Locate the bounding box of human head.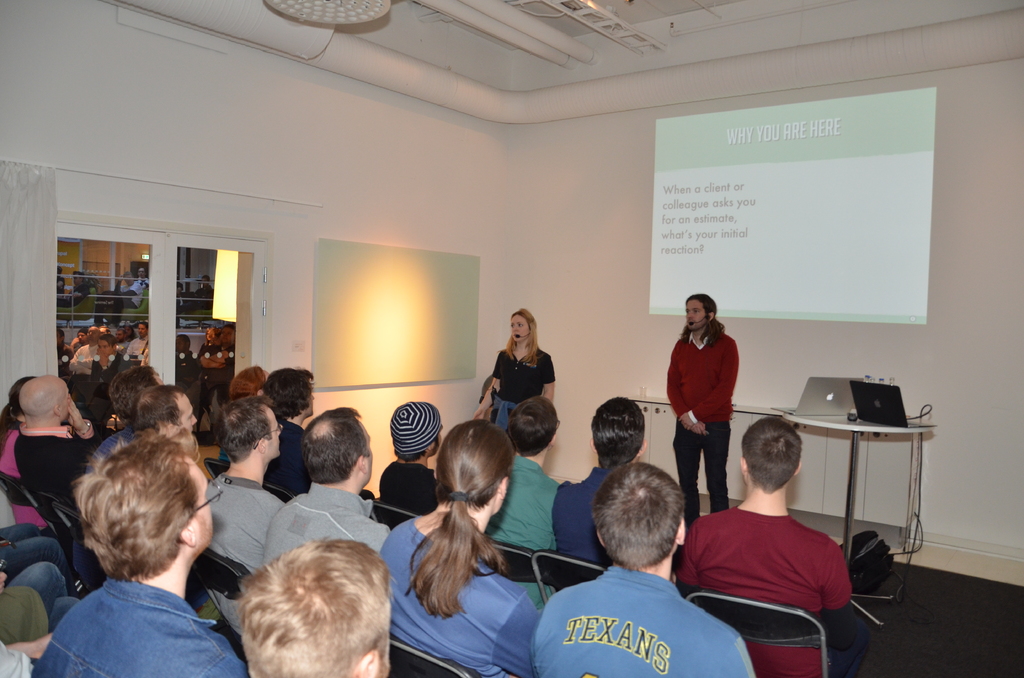
Bounding box: region(738, 412, 811, 504).
